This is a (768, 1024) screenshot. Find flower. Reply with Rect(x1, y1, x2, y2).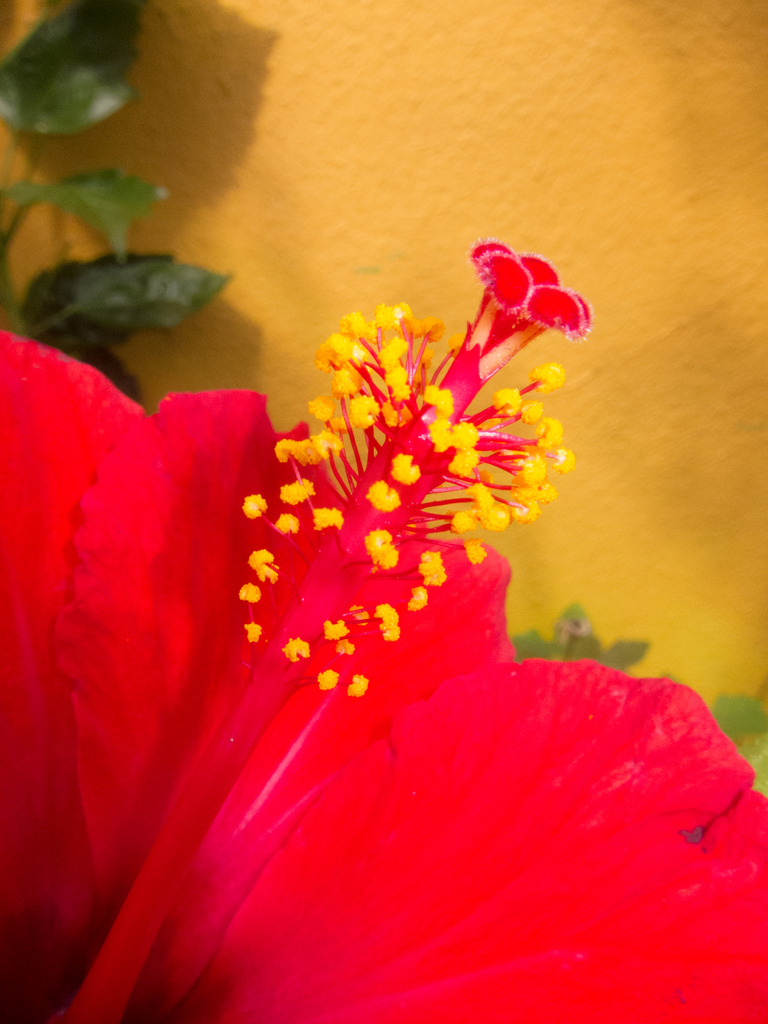
Rect(419, 550, 451, 593).
